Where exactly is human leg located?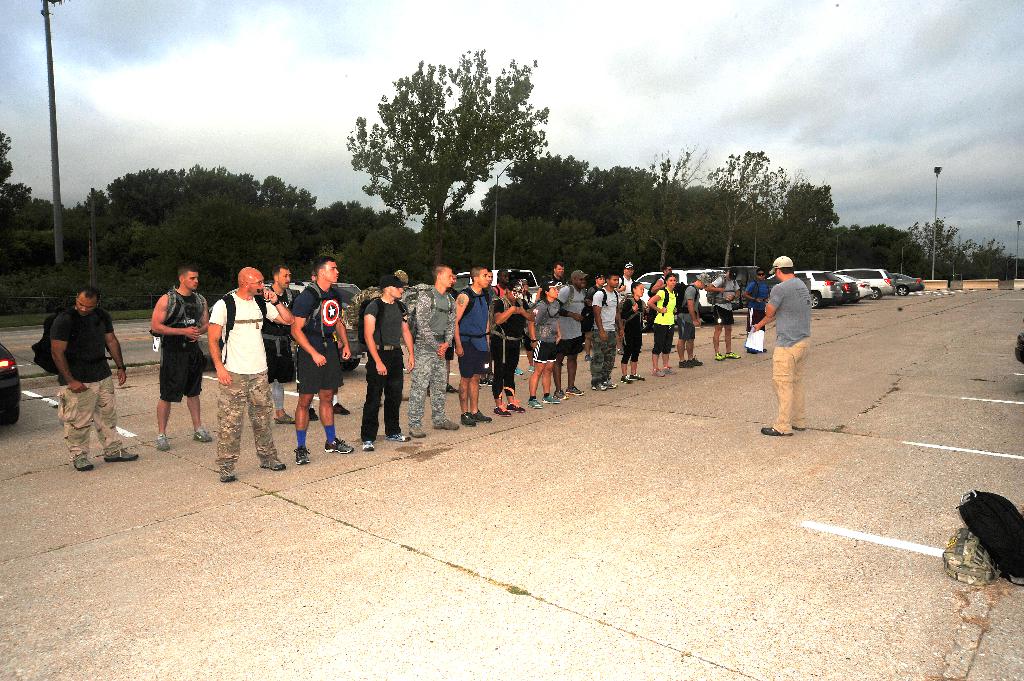
Its bounding box is 469,376,489,418.
